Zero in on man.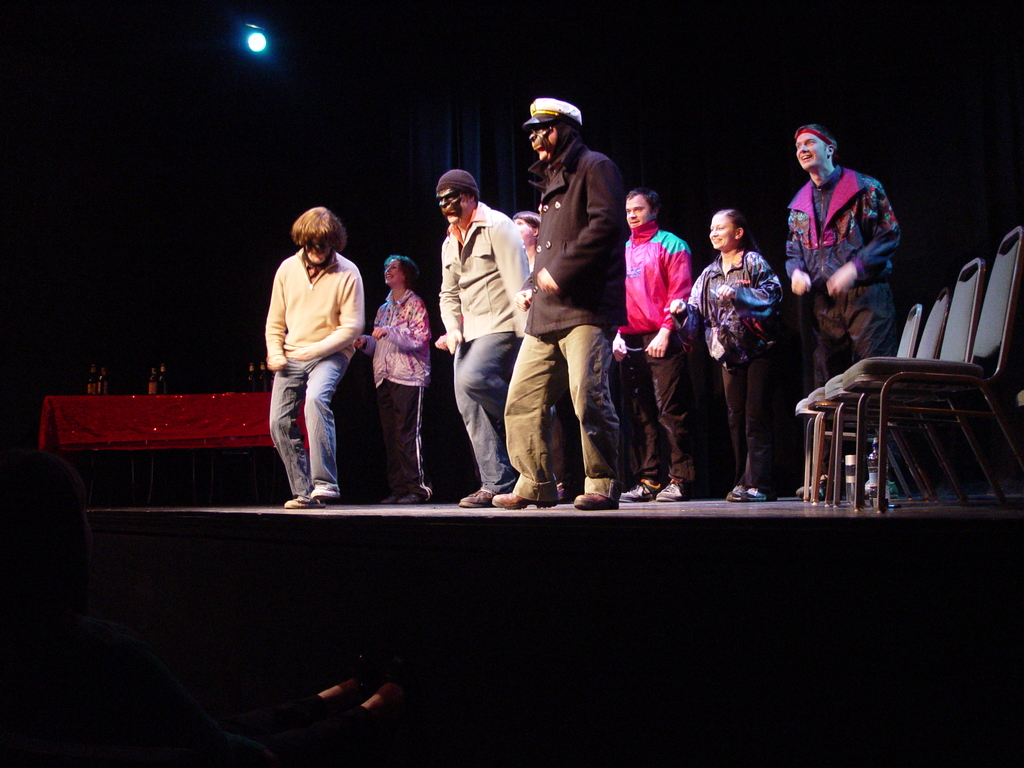
Zeroed in: detection(266, 207, 370, 507).
